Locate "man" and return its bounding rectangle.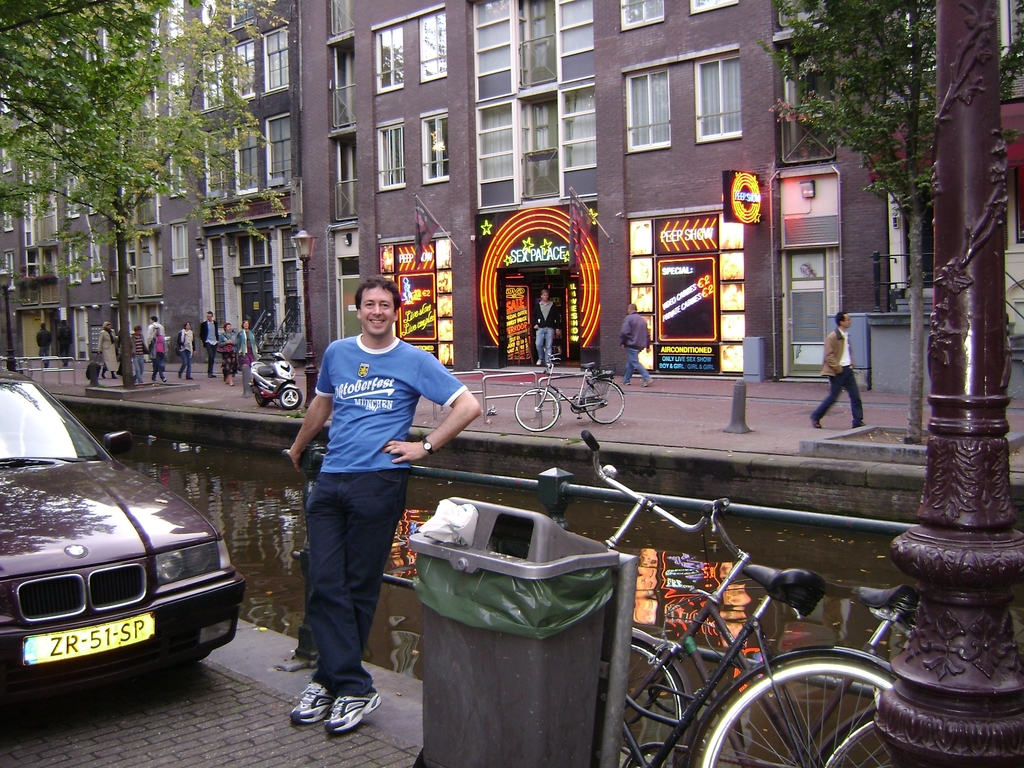
bbox=[619, 300, 650, 386].
